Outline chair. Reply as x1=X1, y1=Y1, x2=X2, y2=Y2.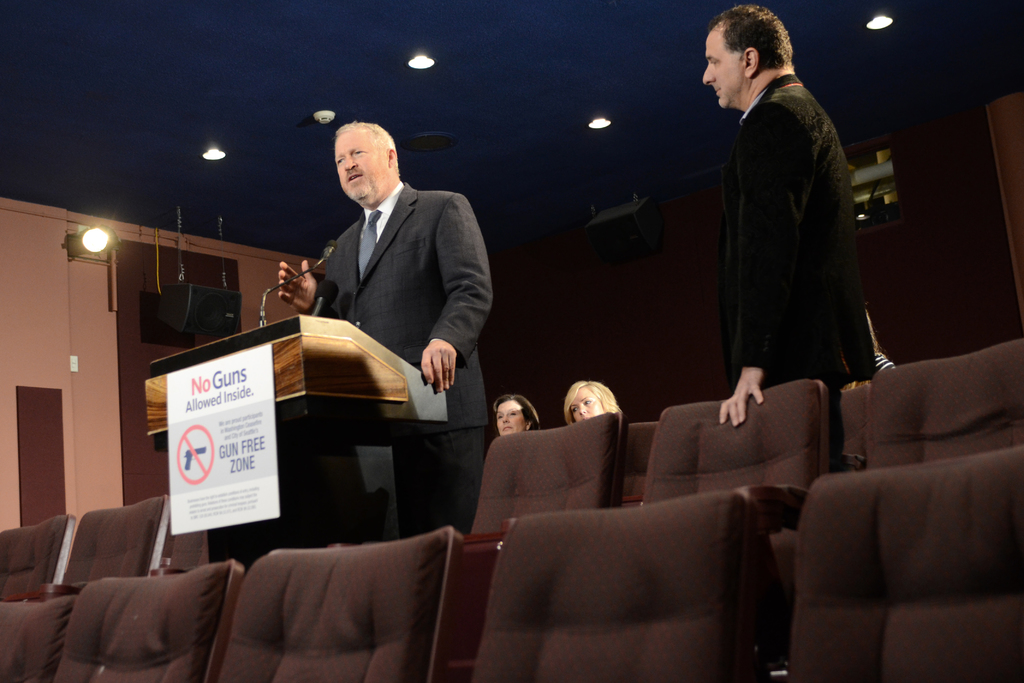
x1=45, y1=490, x2=175, y2=595.
